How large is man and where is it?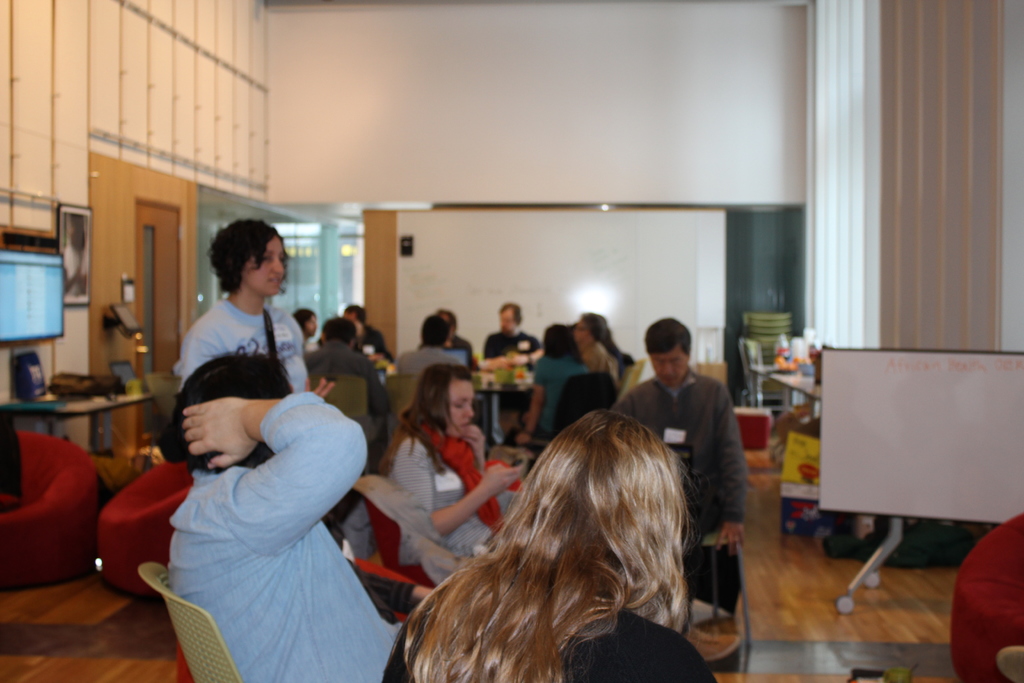
Bounding box: region(616, 318, 748, 670).
